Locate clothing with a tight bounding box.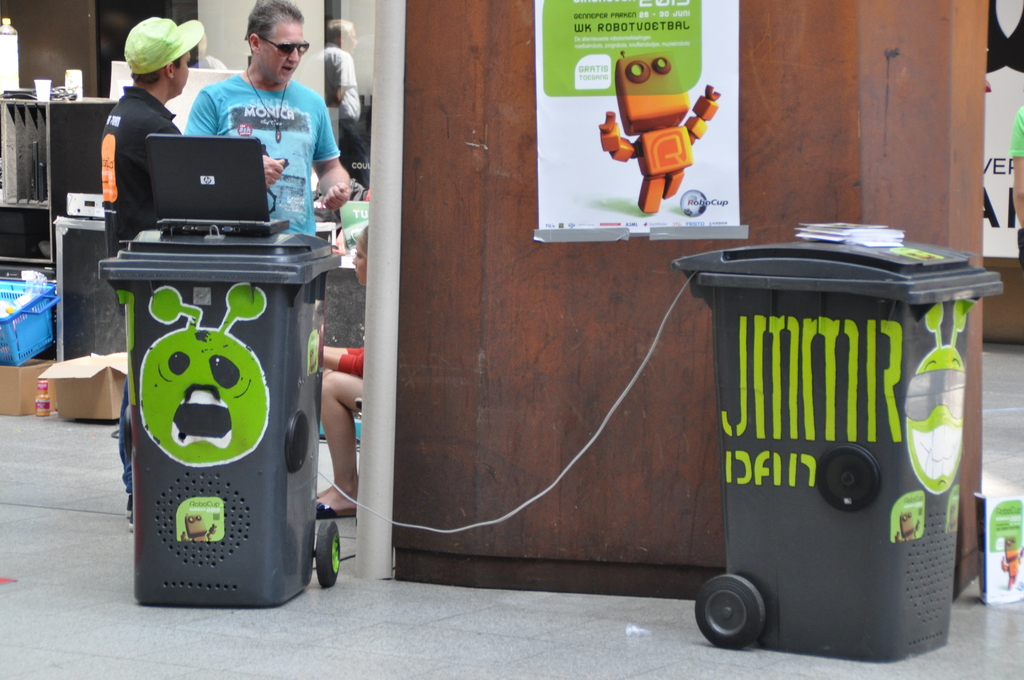
l=95, t=80, r=196, b=491.
